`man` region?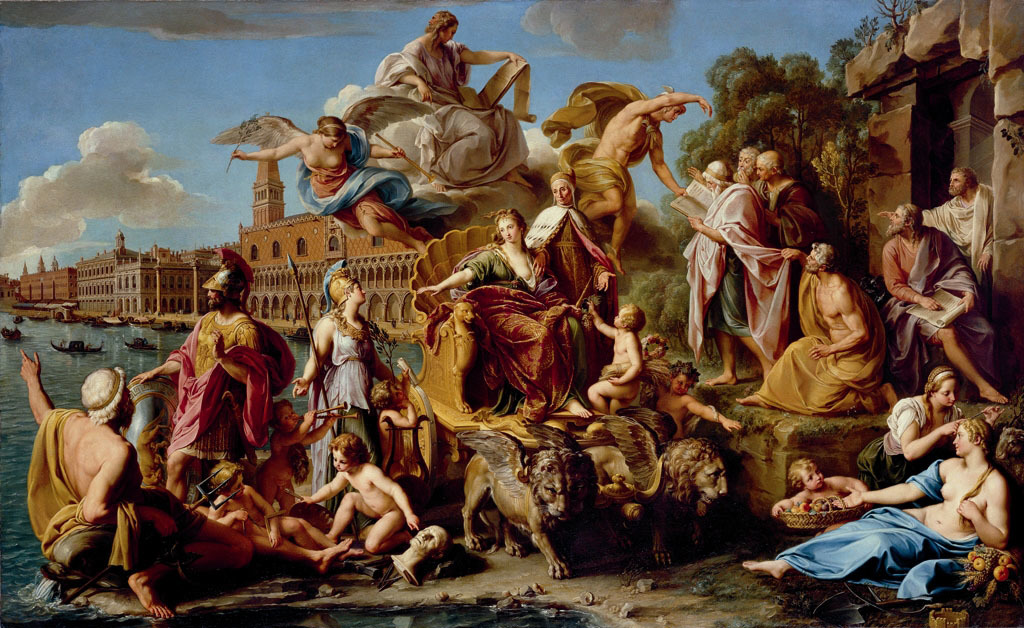
rect(294, 262, 382, 504)
